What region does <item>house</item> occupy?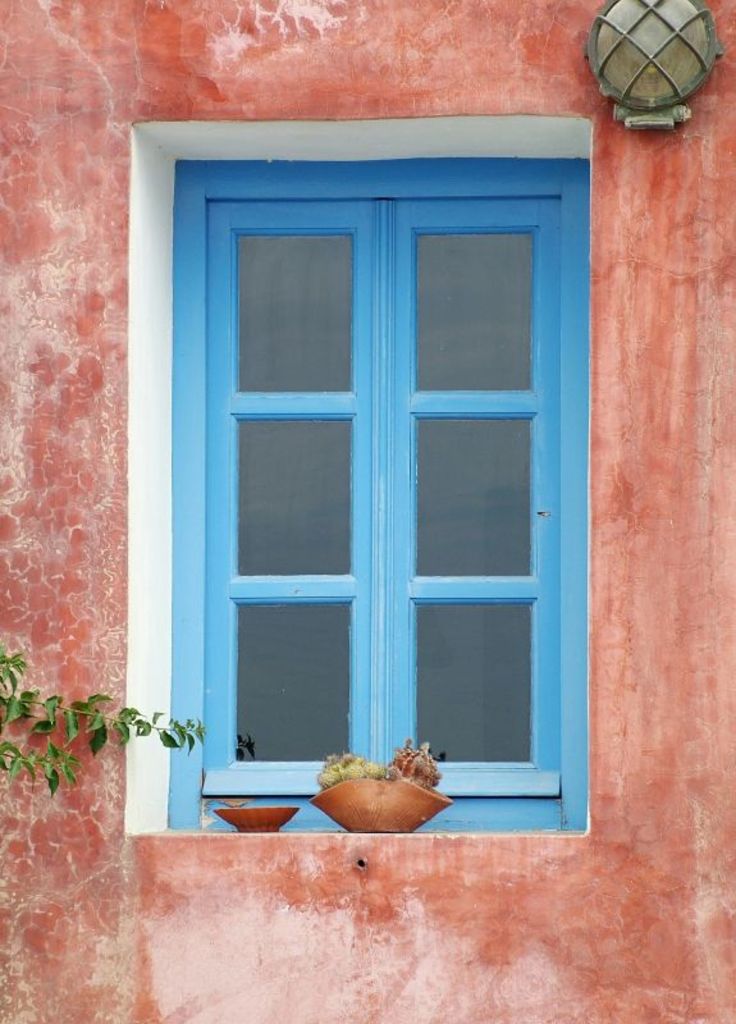
0/0/735/1023.
